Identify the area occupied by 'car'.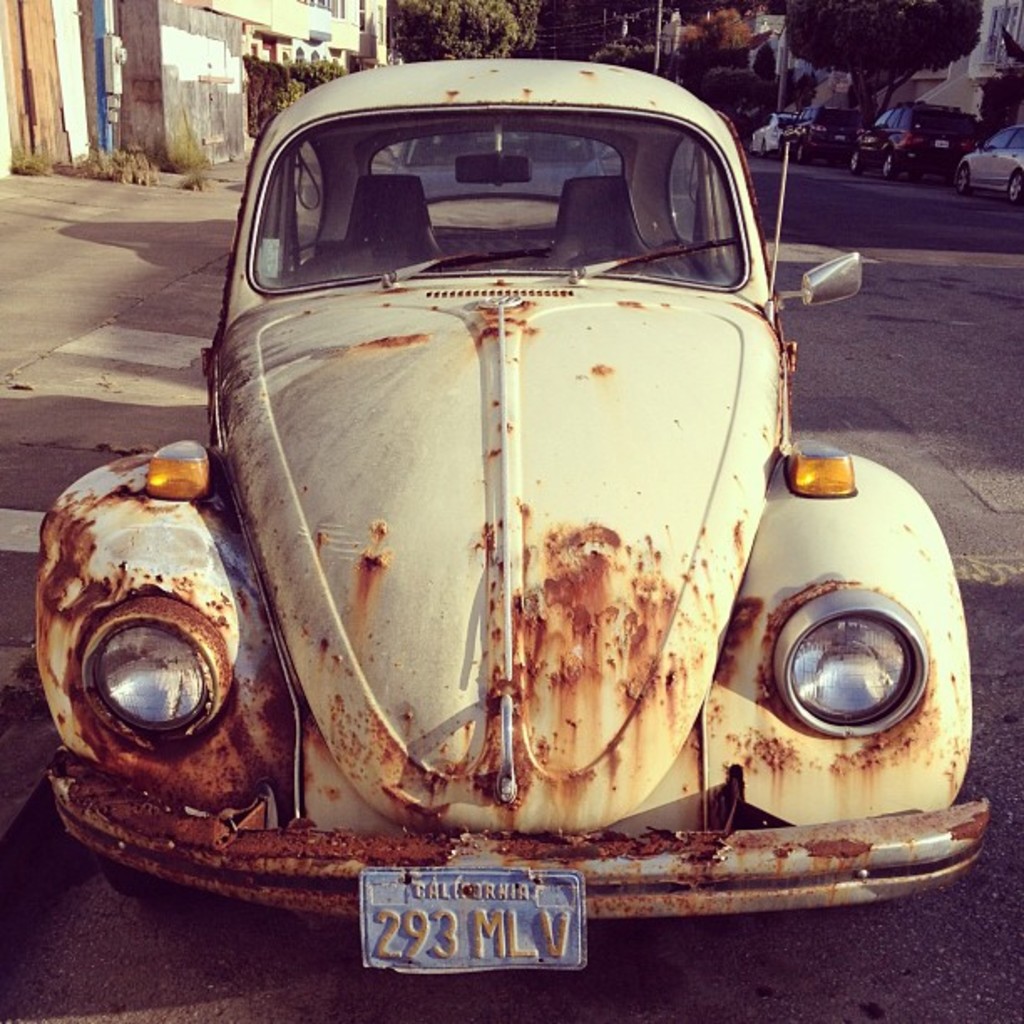
Area: (843,99,969,174).
